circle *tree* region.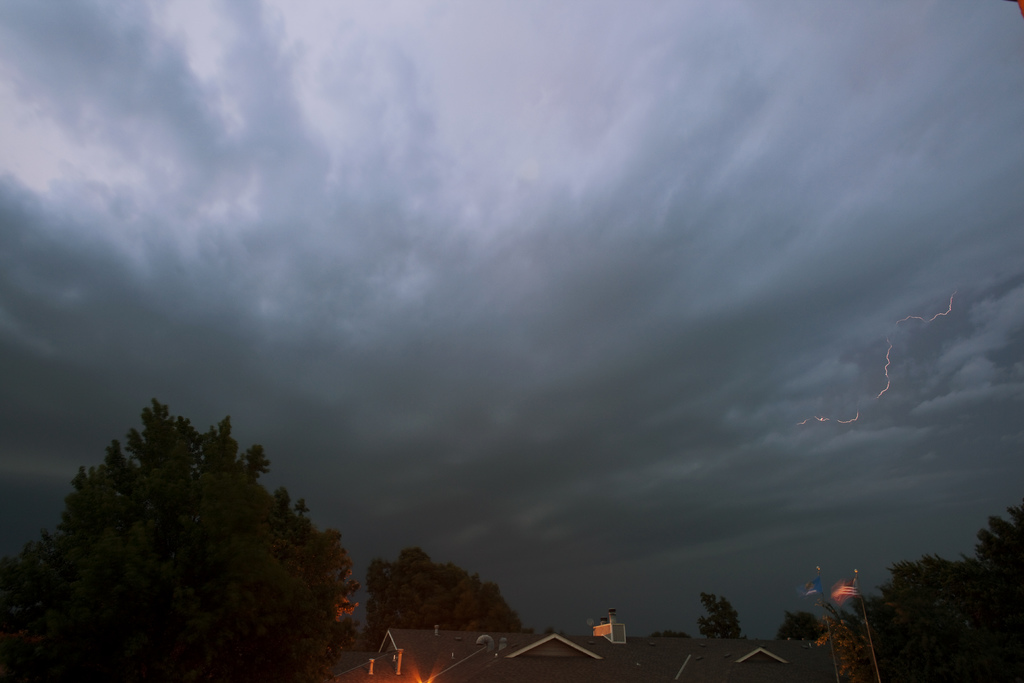
Region: rect(860, 504, 1023, 682).
